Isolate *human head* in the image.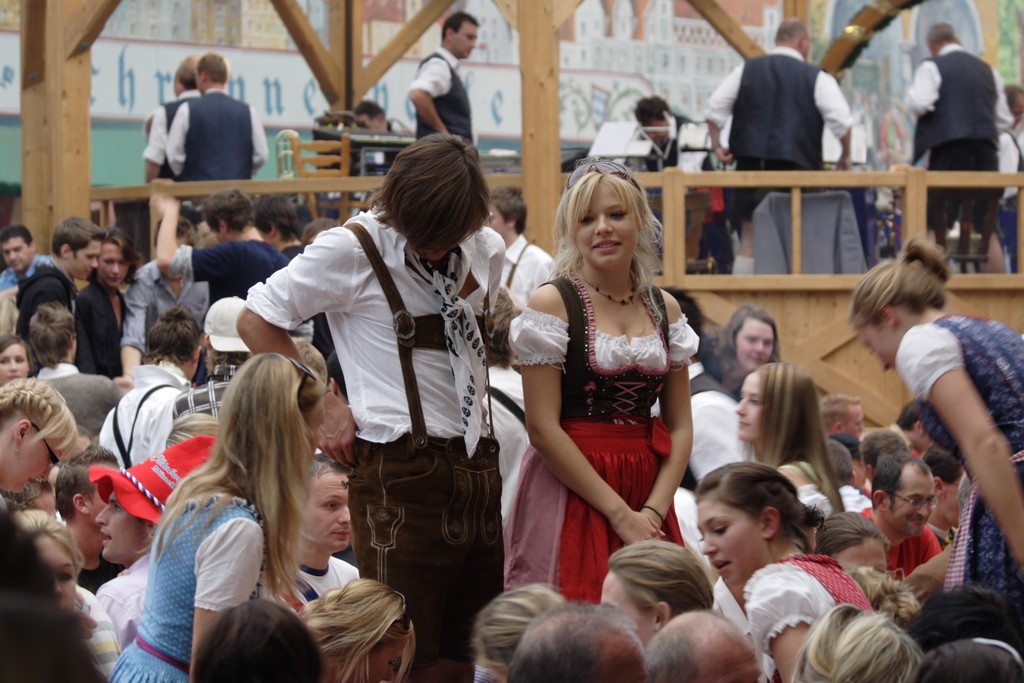
Isolated region: select_region(733, 364, 820, 441).
